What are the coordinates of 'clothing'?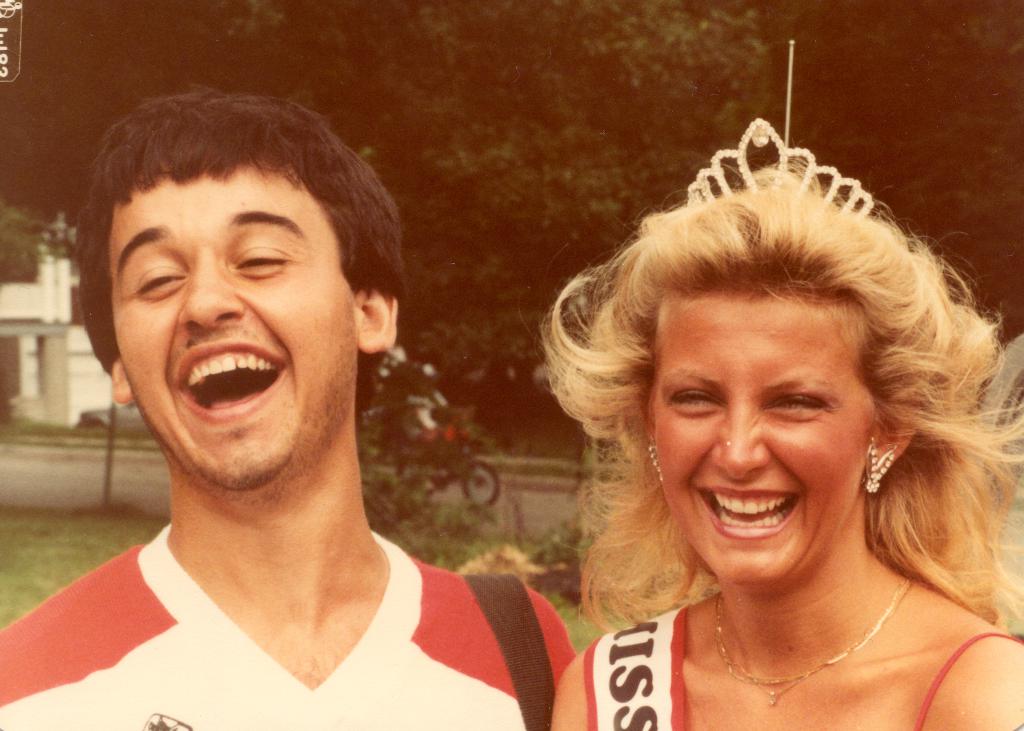
(left=589, top=595, right=1023, bottom=727).
